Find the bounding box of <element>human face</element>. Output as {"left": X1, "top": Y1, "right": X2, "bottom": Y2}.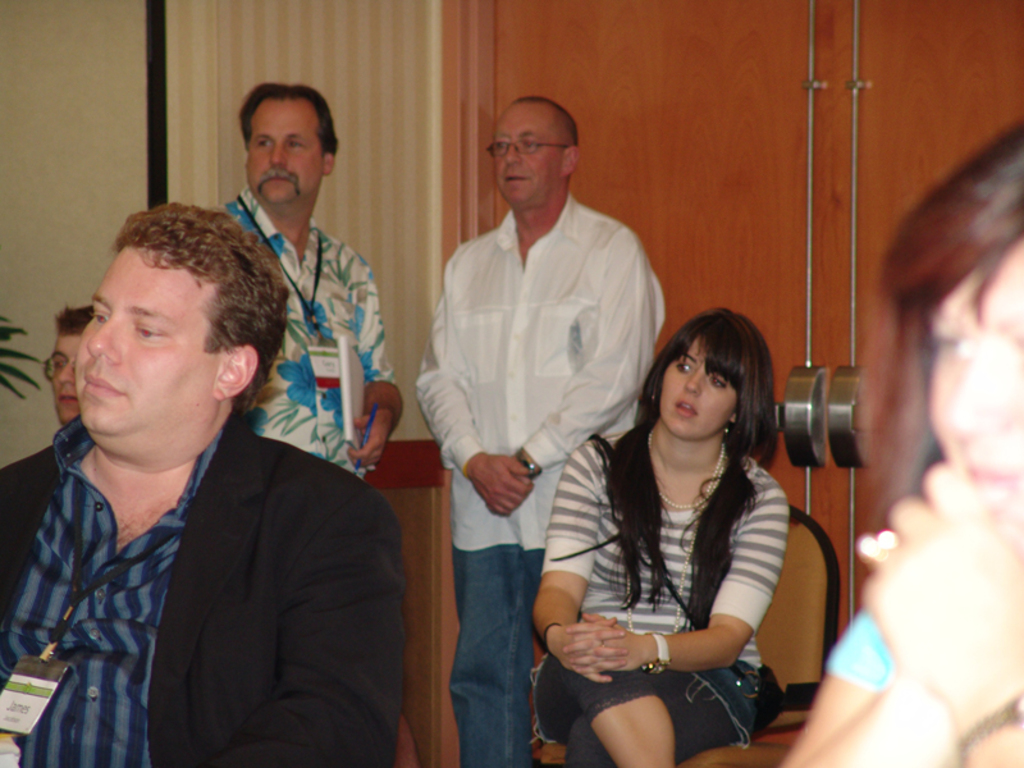
{"left": 52, "top": 337, "right": 78, "bottom": 428}.
